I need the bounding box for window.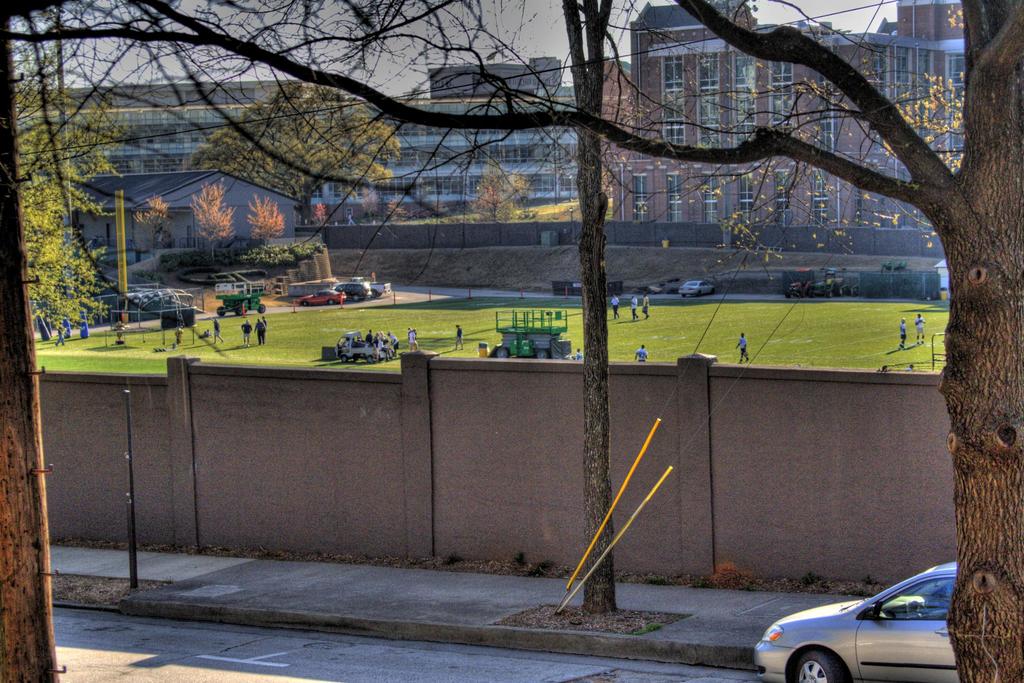
Here it is: x1=770 y1=61 x2=797 y2=143.
